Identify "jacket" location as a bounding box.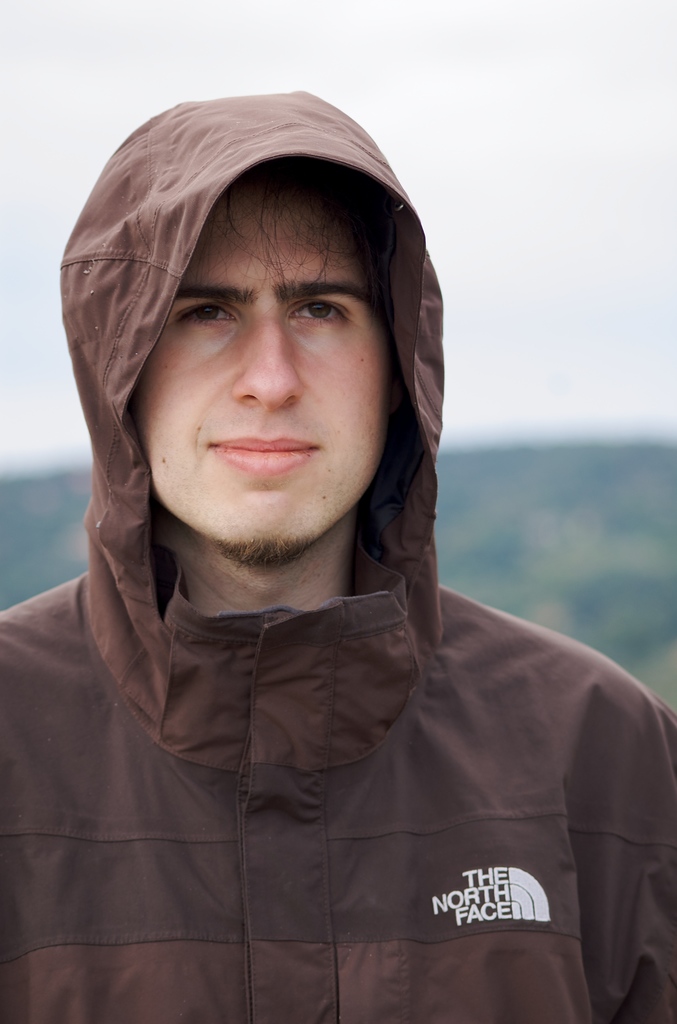
locate(0, 99, 676, 1023).
